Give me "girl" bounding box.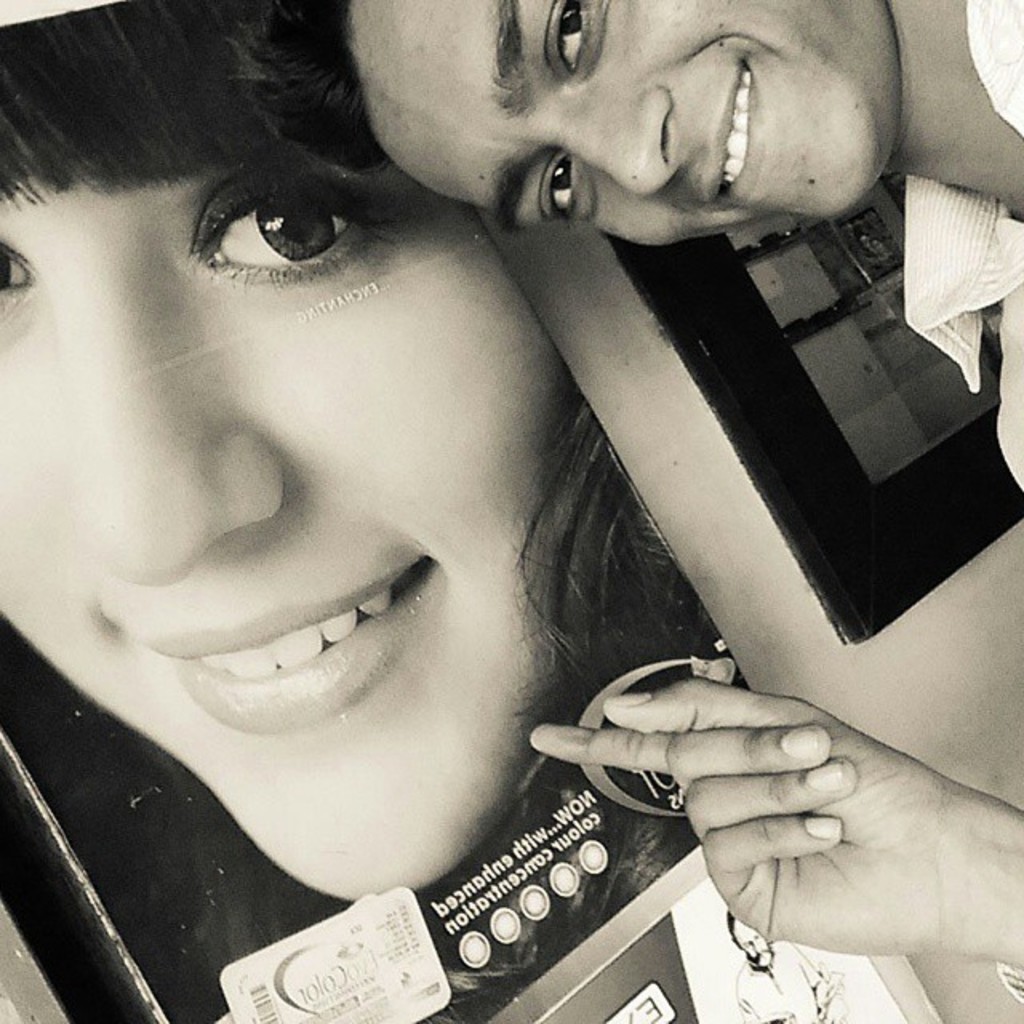
{"left": 0, "top": 0, "right": 568, "bottom": 891}.
